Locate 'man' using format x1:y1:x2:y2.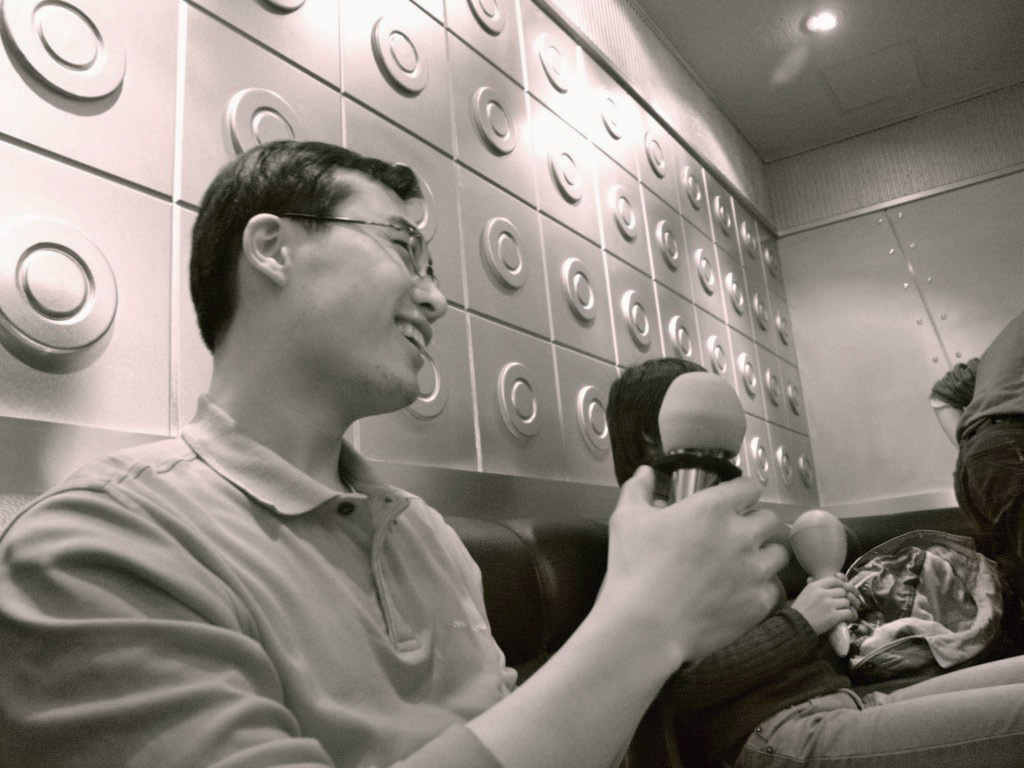
15:104:660:764.
